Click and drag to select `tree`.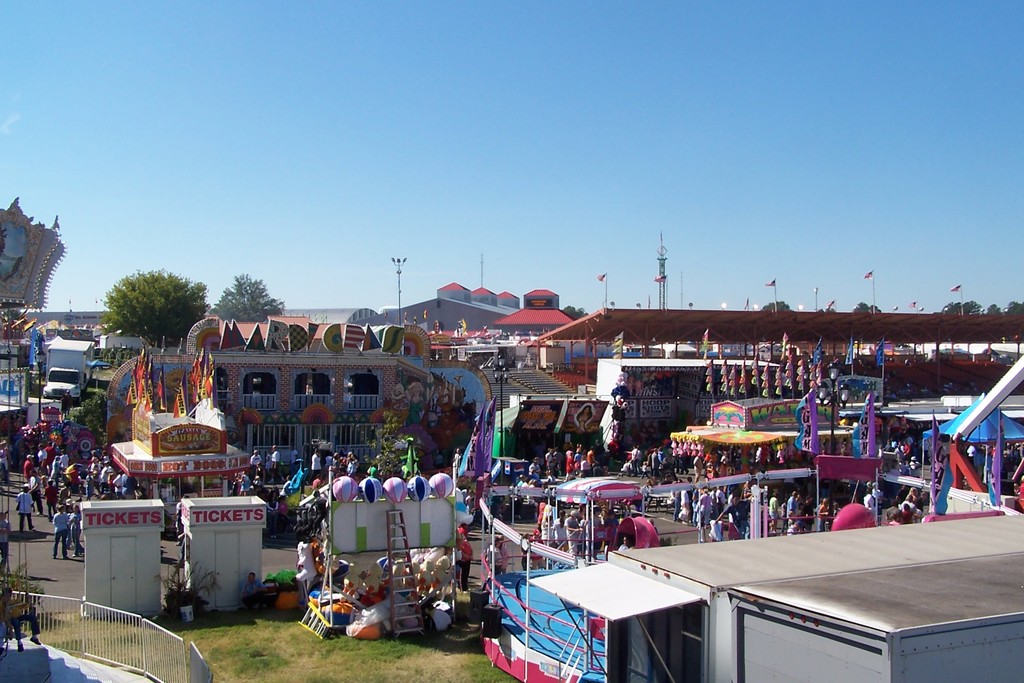
Selection: x1=71 y1=391 x2=111 y2=450.
